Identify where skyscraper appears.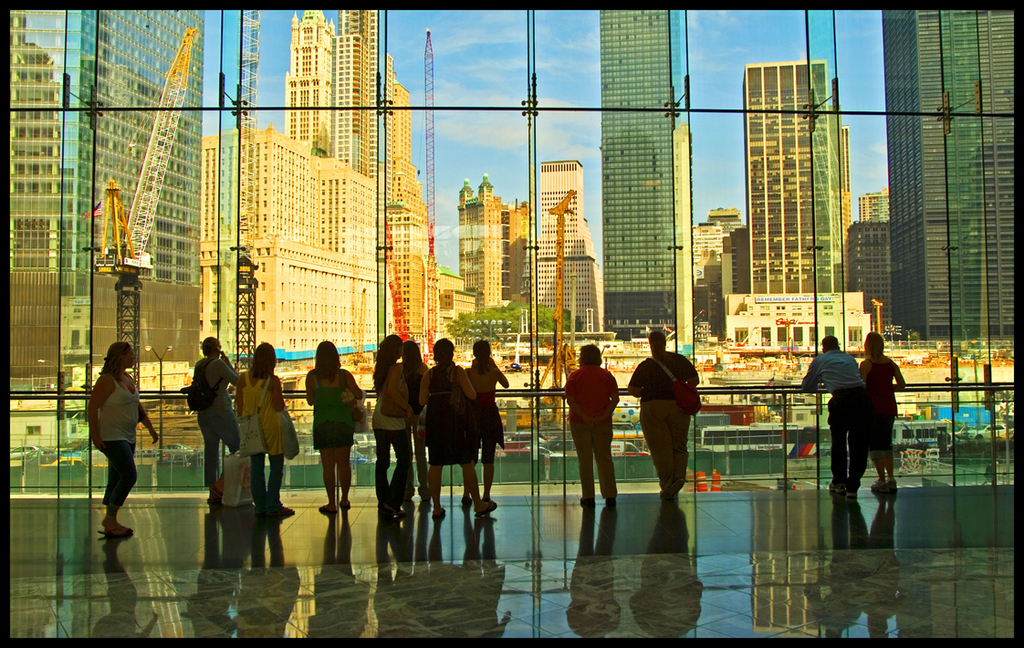
Appears at BBox(381, 56, 443, 355).
